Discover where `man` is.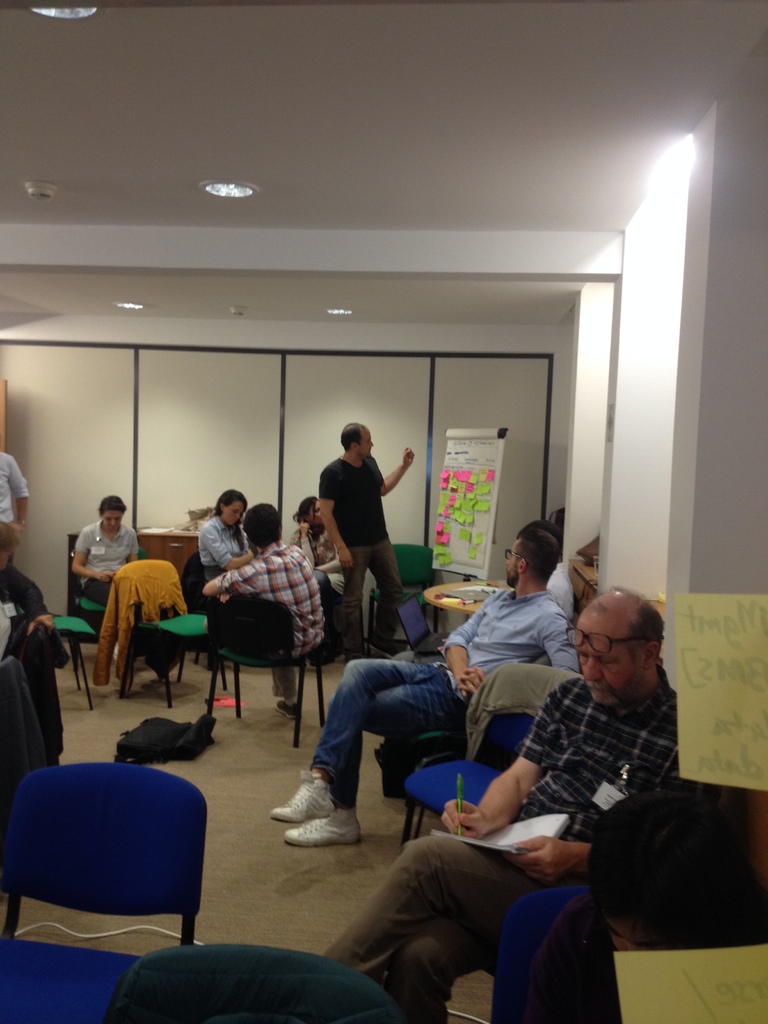
Discovered at 202, 500, 326, 717.
